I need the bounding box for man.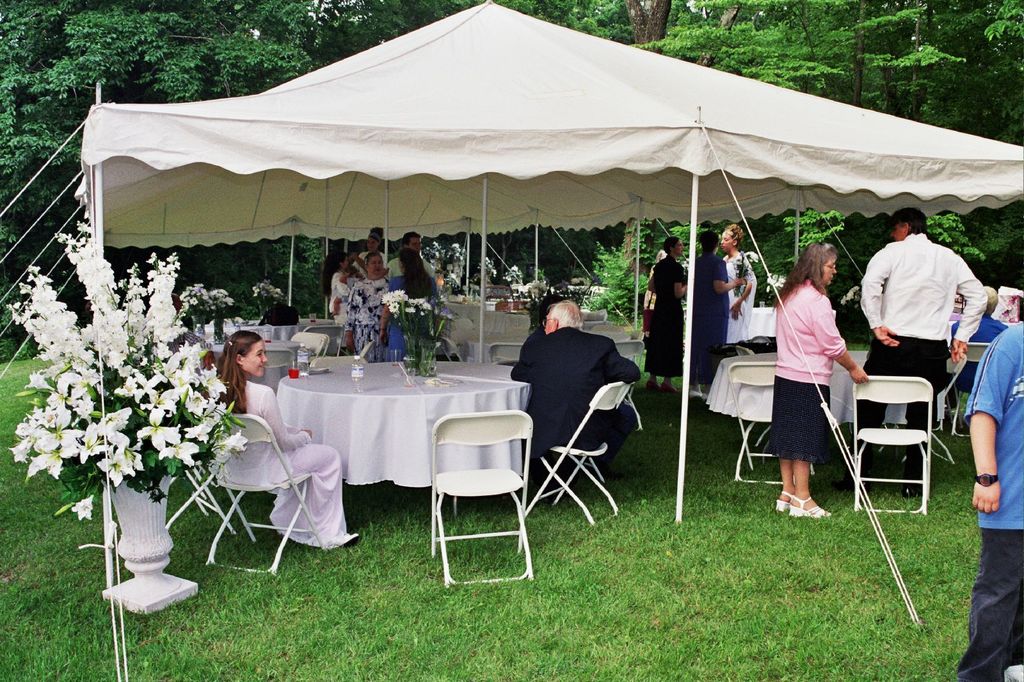
Here it is: (x1=864, y1=210, x2=989, y2=415).
